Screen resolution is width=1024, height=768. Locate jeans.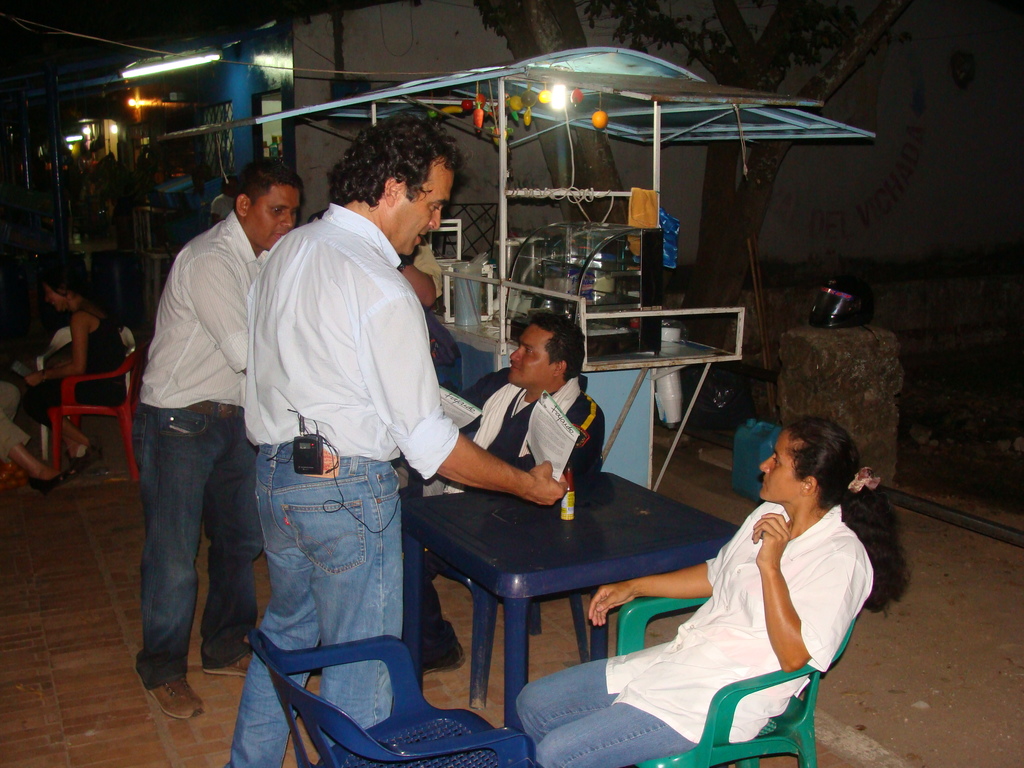
box(510, 659, 698, 767).
